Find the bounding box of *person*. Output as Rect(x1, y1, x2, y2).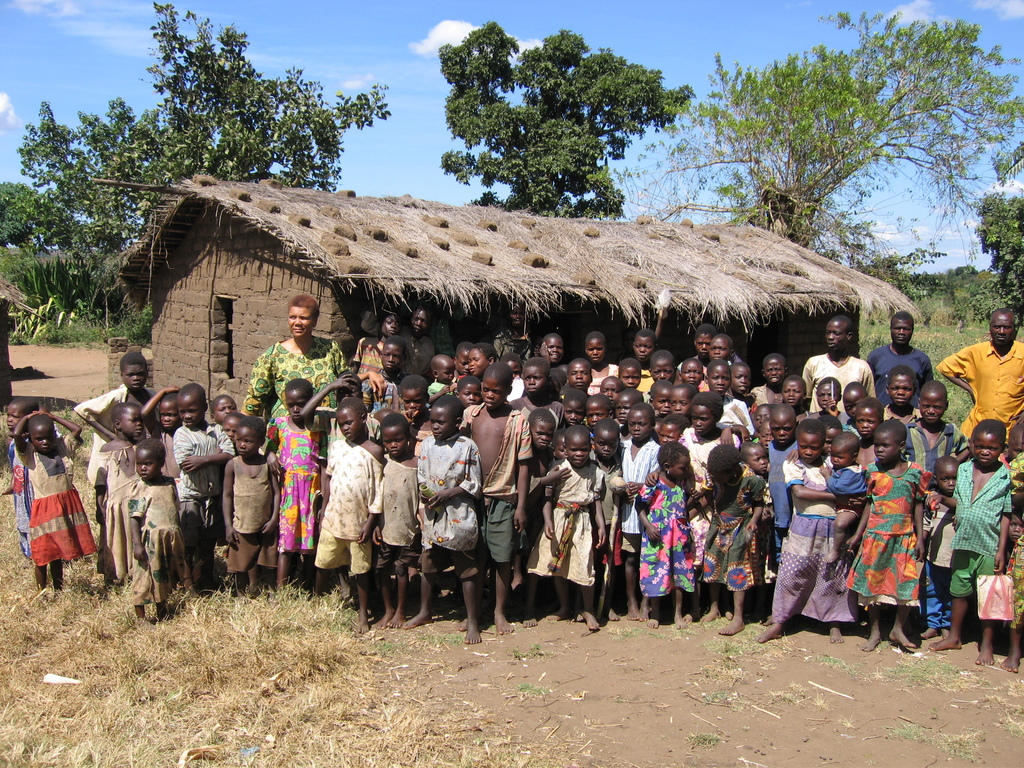
Rect(614, 389, 646, 442).
